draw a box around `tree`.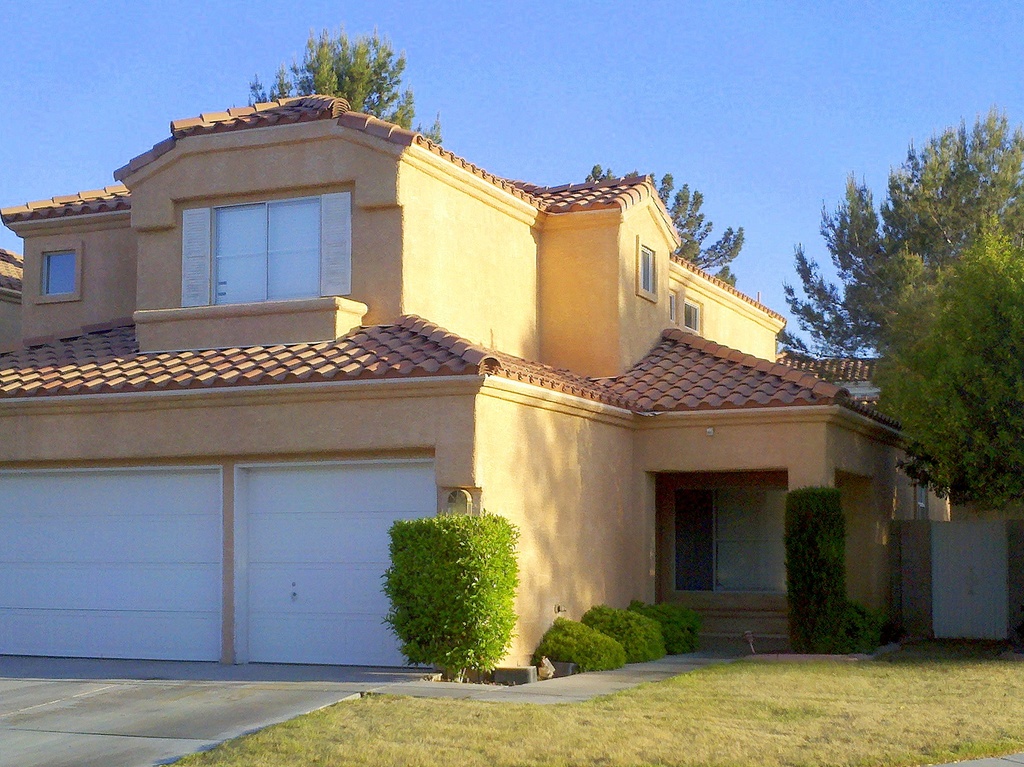
pyautogui.locateOnScreen(372, 510, 517, 674).
